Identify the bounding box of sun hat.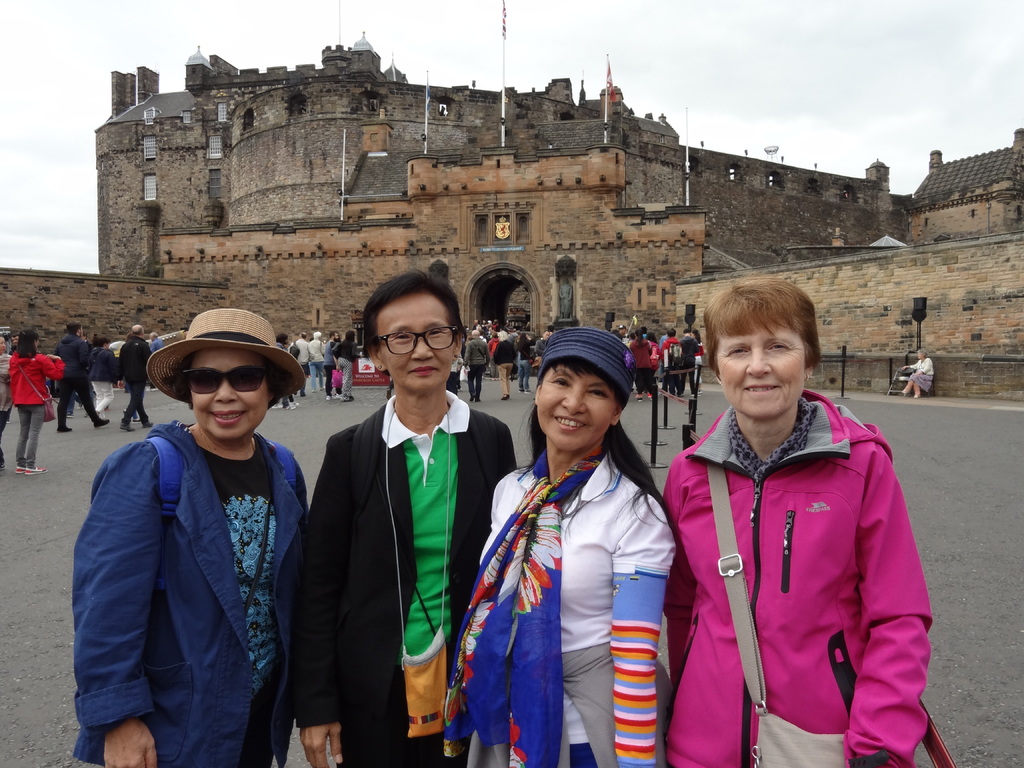
310:326:321:337.
